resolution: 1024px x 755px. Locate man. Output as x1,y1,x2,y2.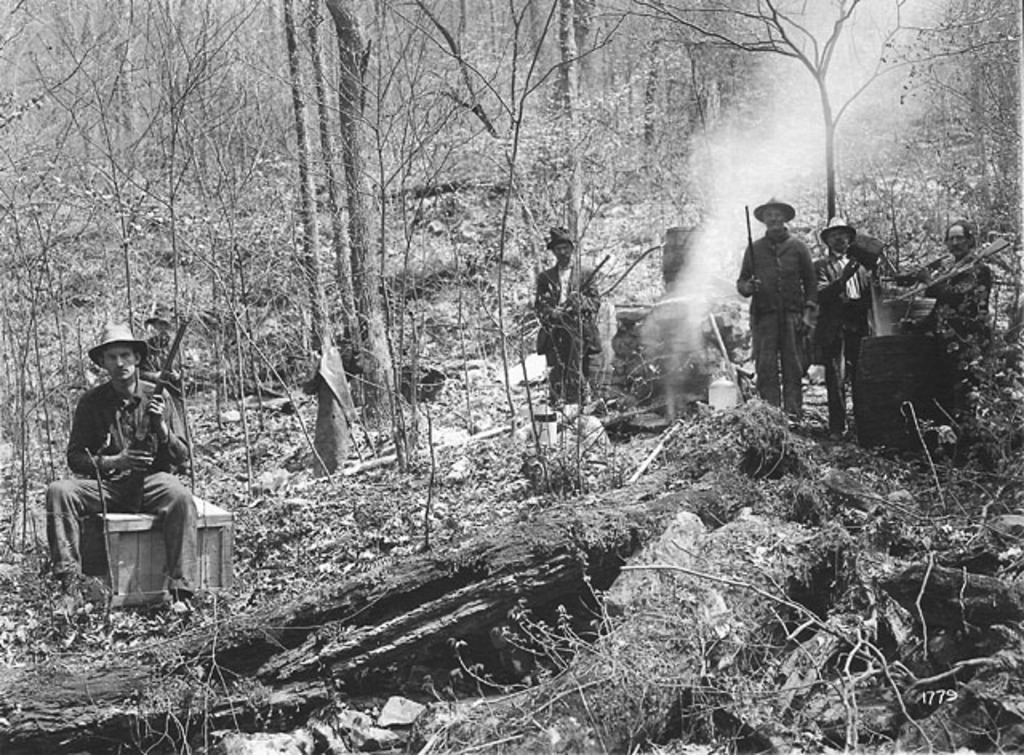
819,214,875,437.
